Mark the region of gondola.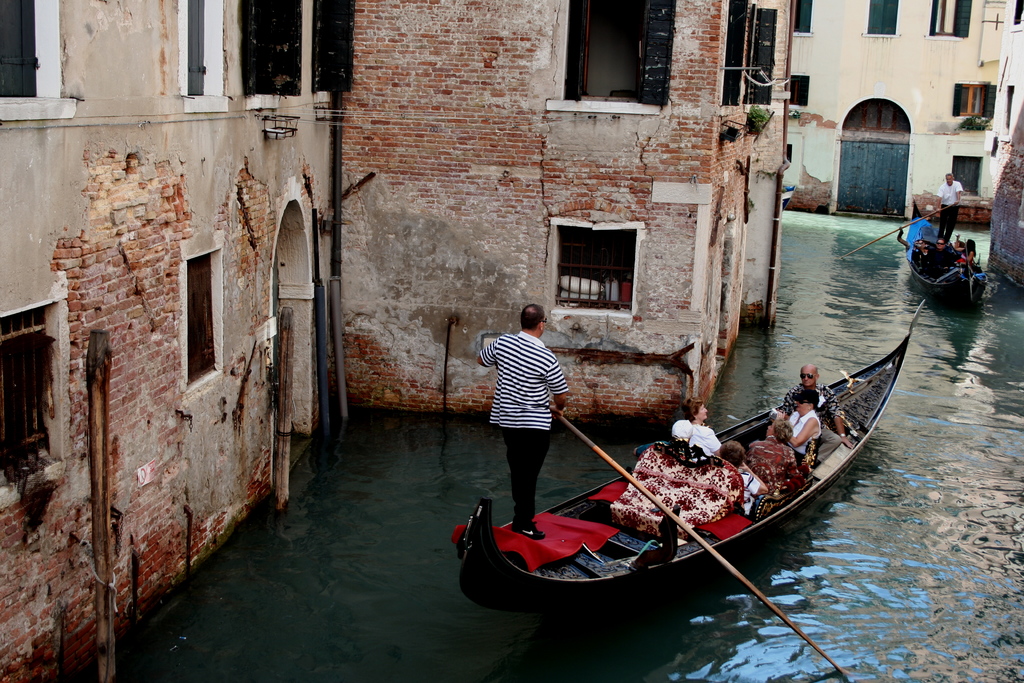
Region: 447 293 927 621.
